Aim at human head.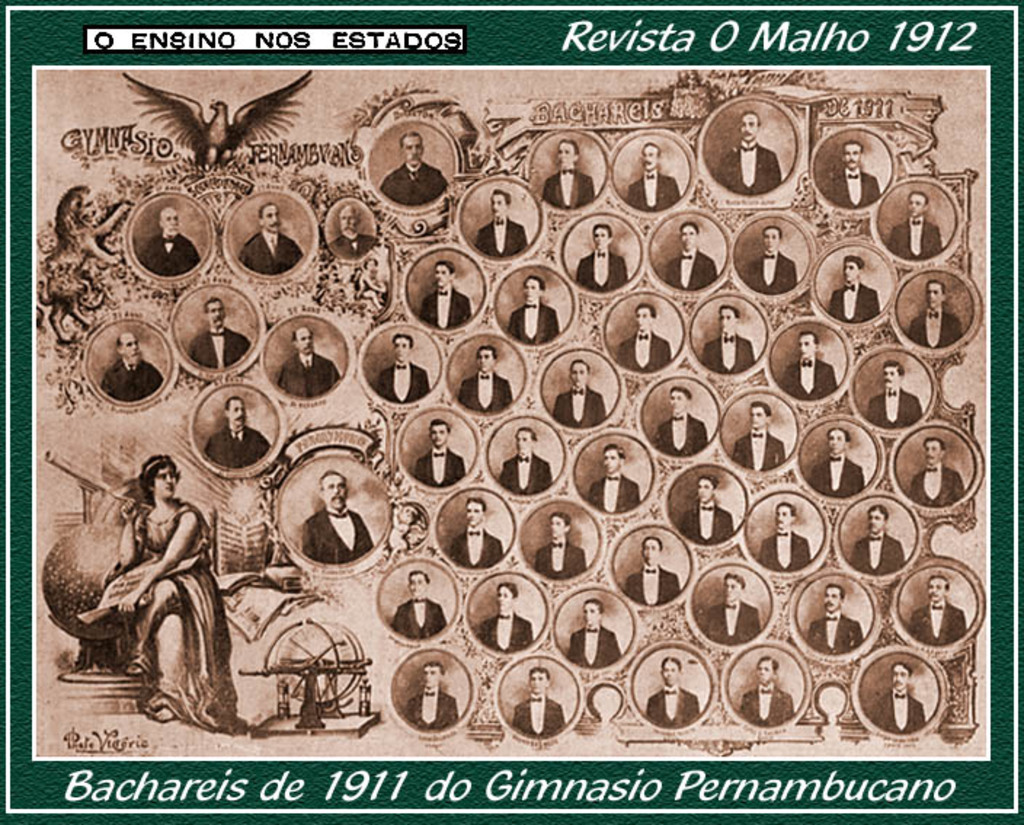
Aimed at 908/192/925/217.
